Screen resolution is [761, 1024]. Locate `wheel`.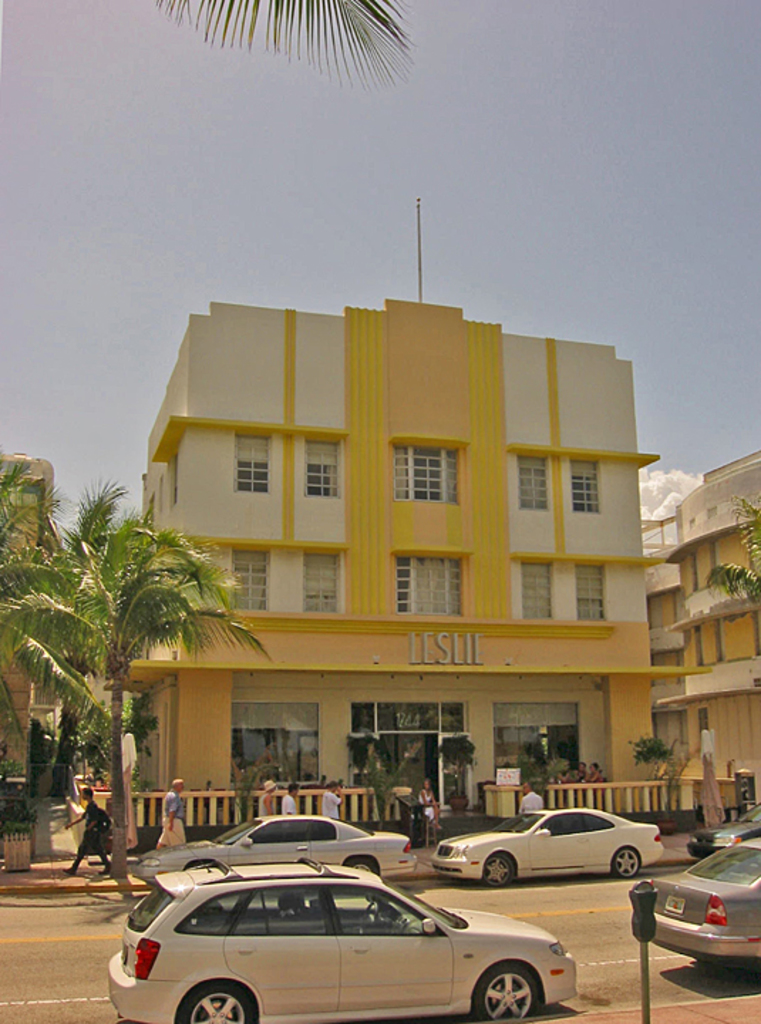
rect(477, 967, 531, 1023).
